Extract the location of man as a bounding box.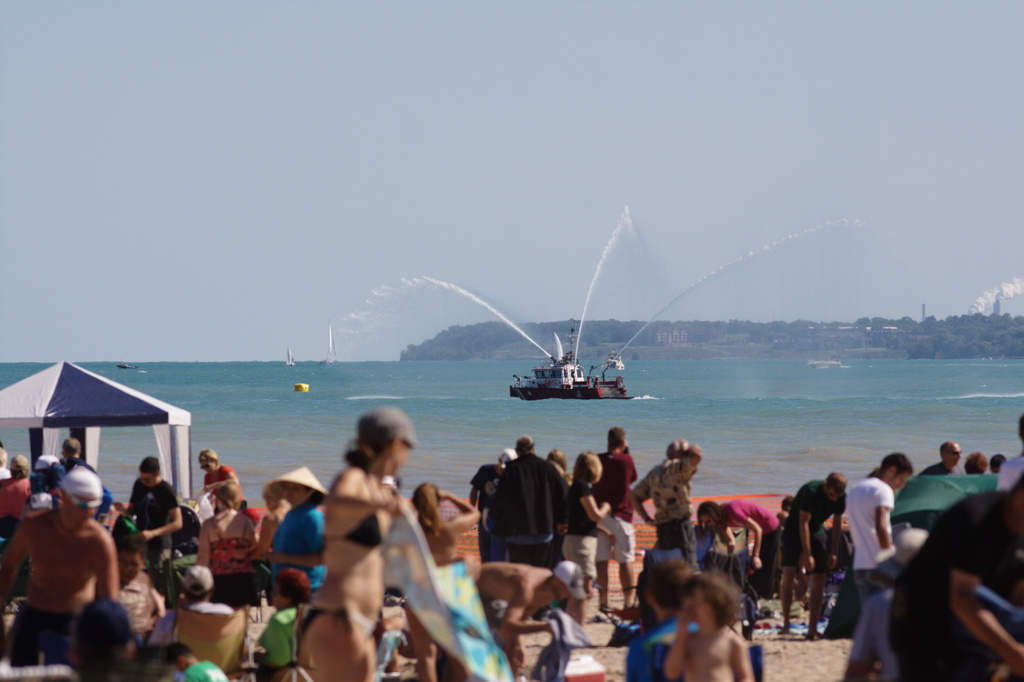
bbox(593, 423, 641, 617).
